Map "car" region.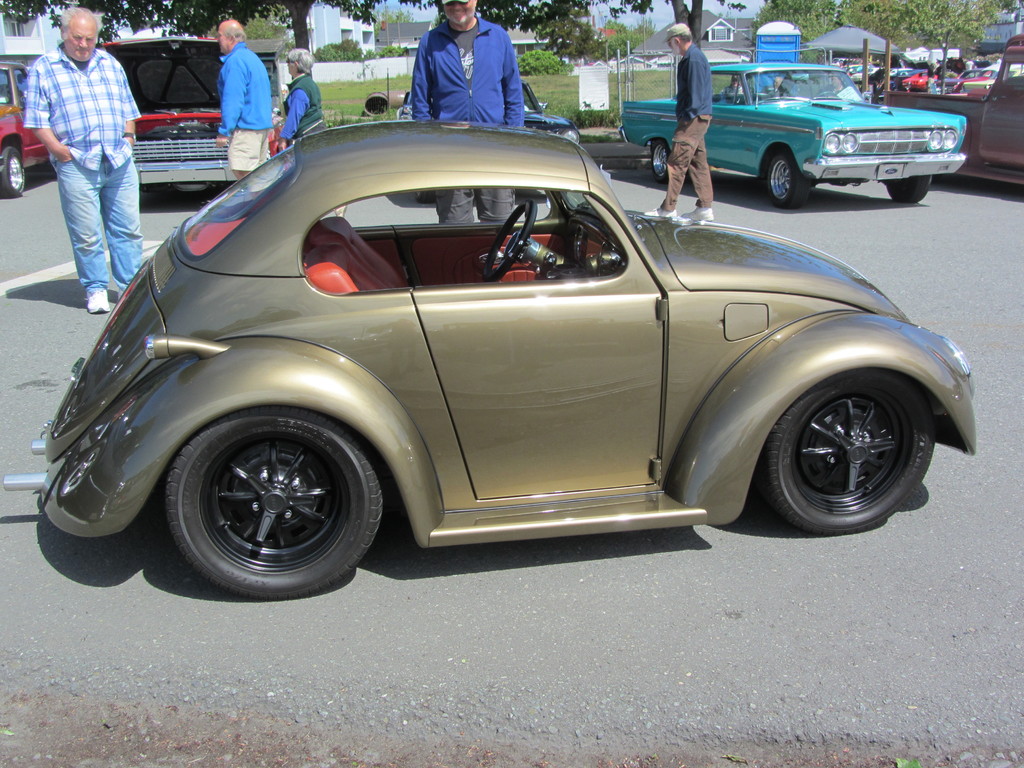
Mapped to select_region(97, 33, 239, 181).
